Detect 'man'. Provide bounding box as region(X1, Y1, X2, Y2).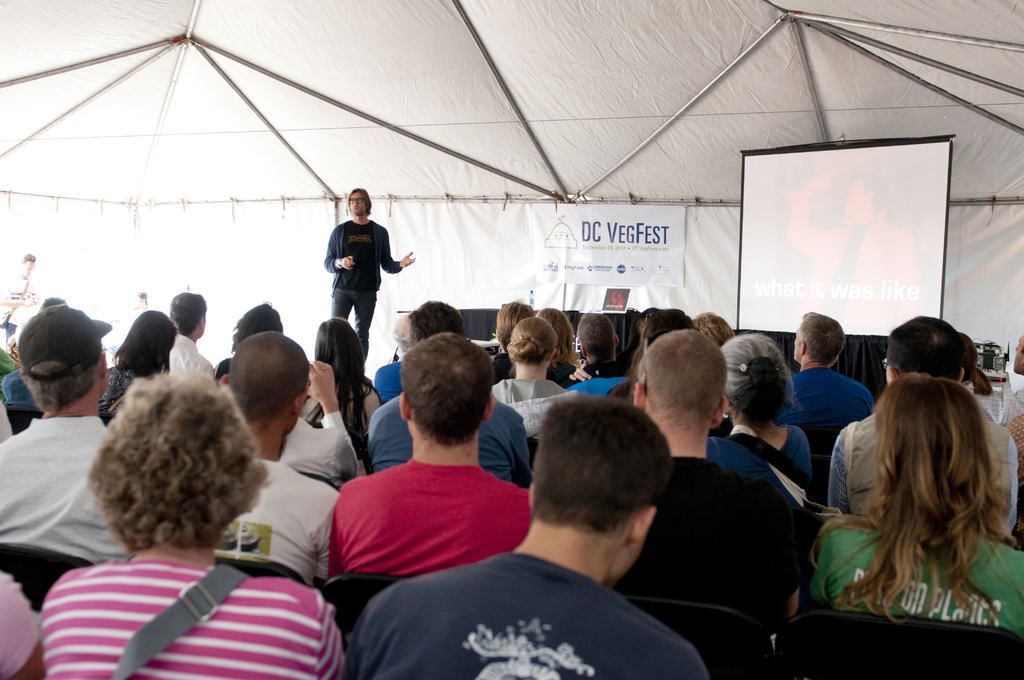
region(172, 292, 225, 400).
